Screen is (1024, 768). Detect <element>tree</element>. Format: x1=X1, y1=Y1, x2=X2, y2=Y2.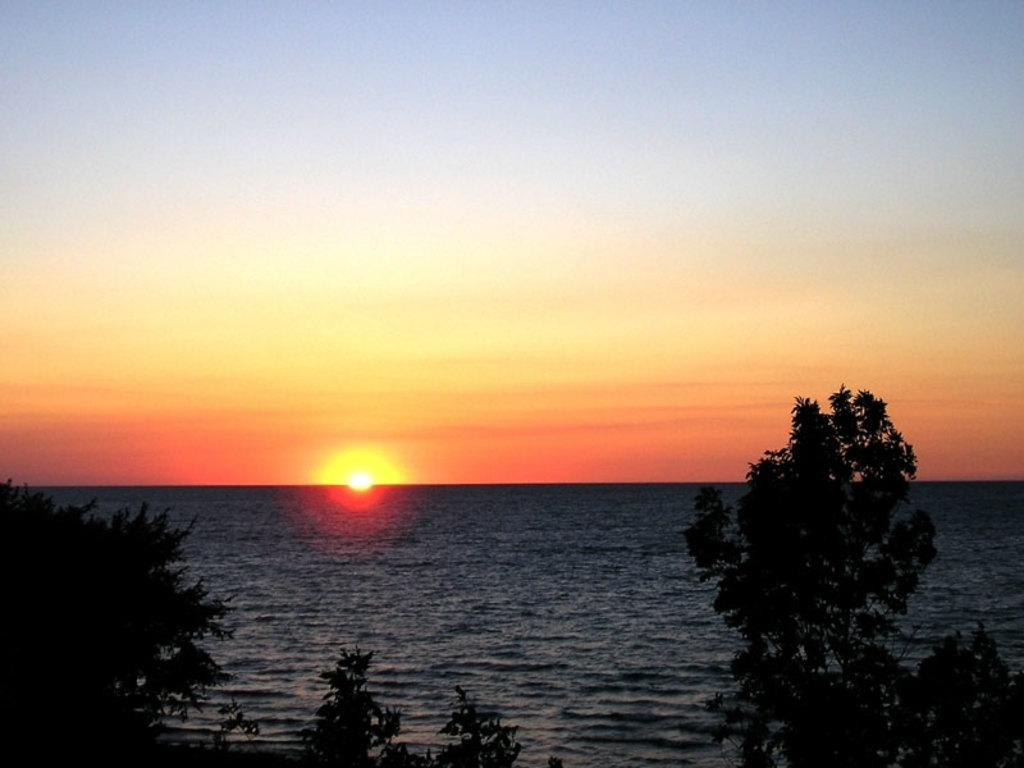
x1=699, y1=367, x2=929, y2=699.
